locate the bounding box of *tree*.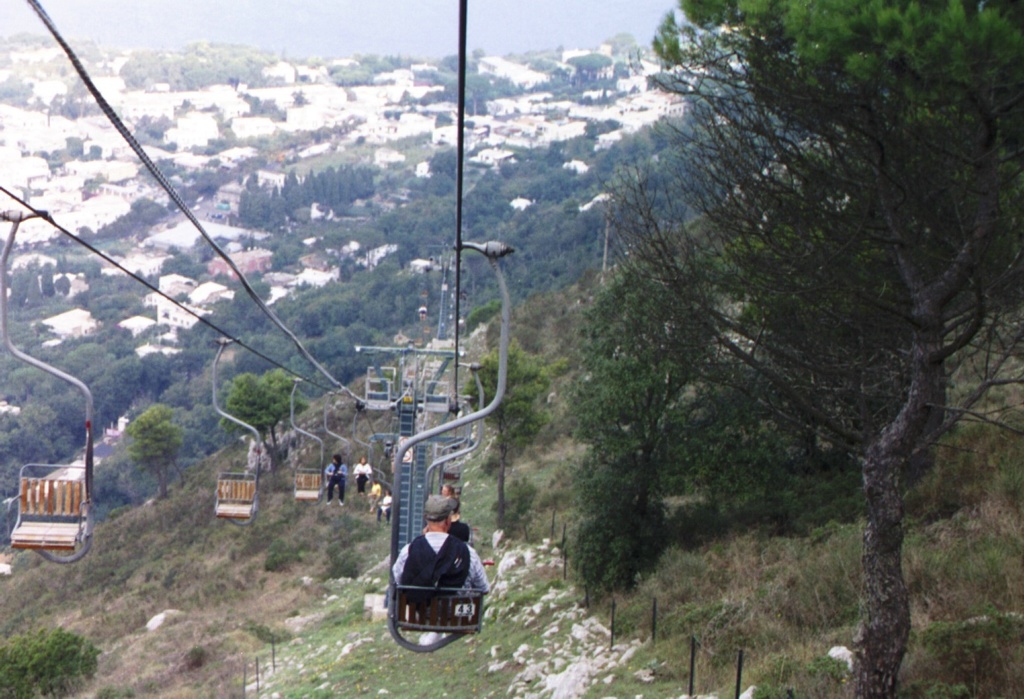
Bounding box: Rect(700, 154, 926, 500).
